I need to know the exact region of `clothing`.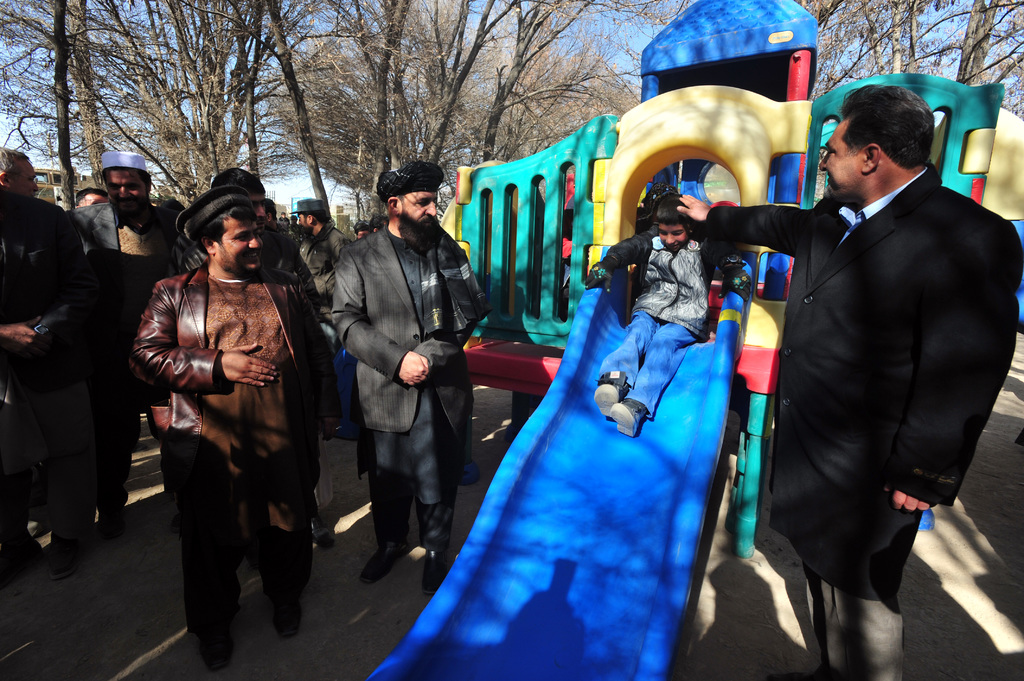
Region: {"x1": 118, "y1": 258, "x2": 344, "y2": 680}.
